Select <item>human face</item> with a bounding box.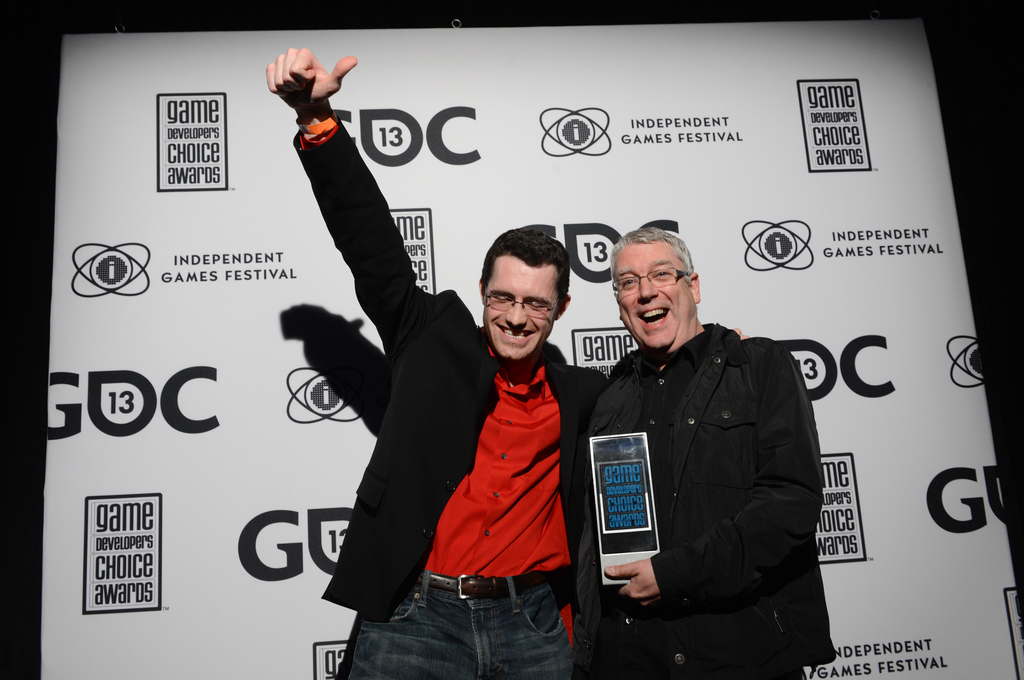
bbox=[488, 254, 563, 356].
